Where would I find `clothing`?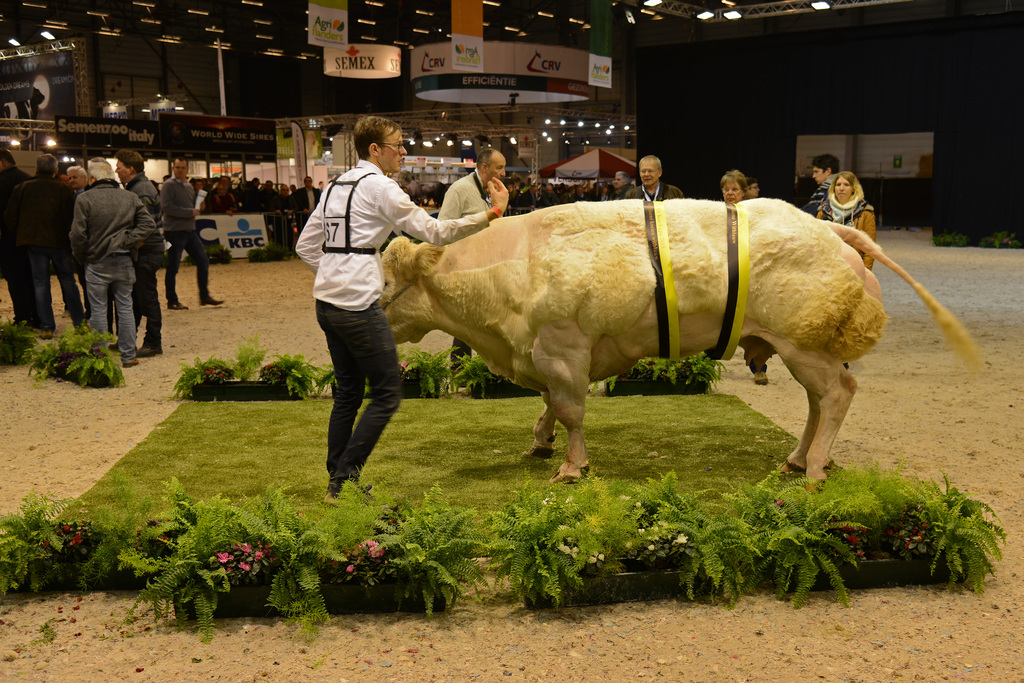
At <region>817, 198, 879, 268</region>.
